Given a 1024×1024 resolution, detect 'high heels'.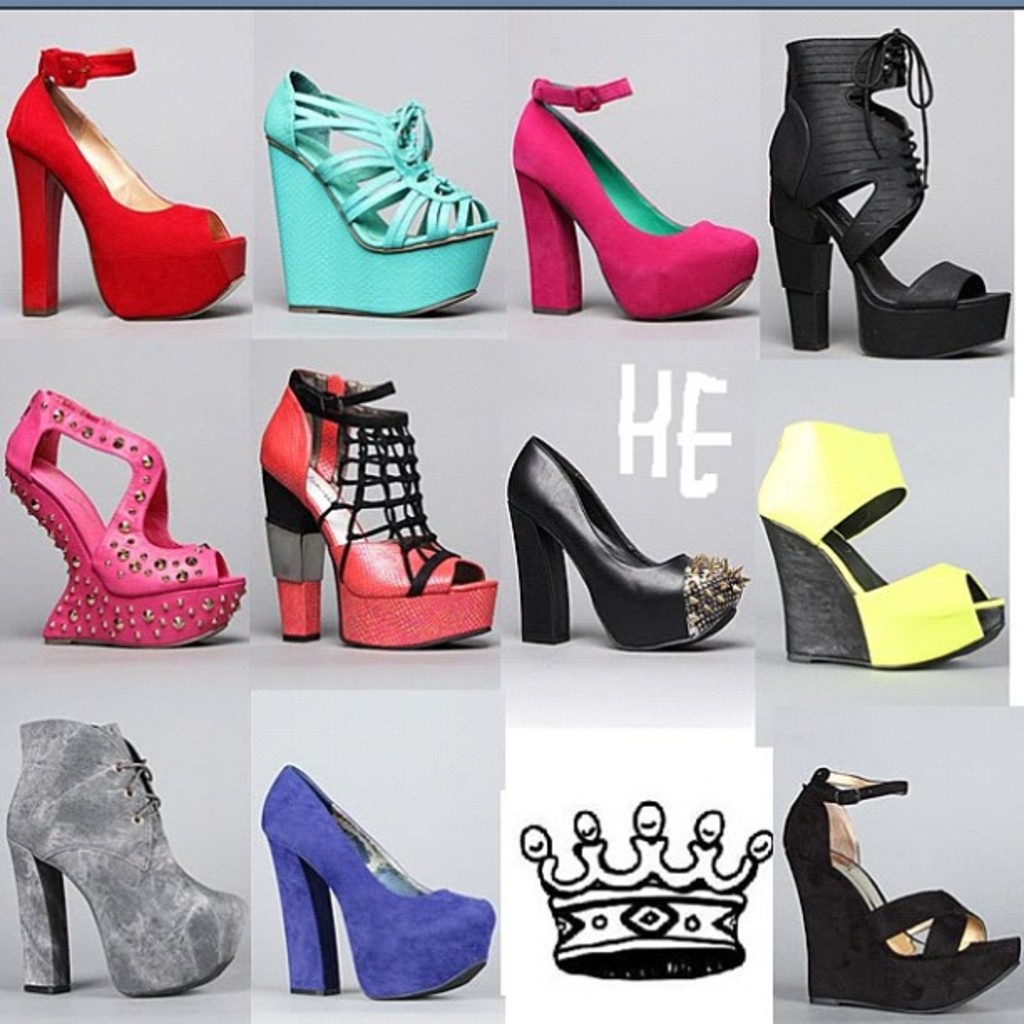
(507, 75, 766, 316).
